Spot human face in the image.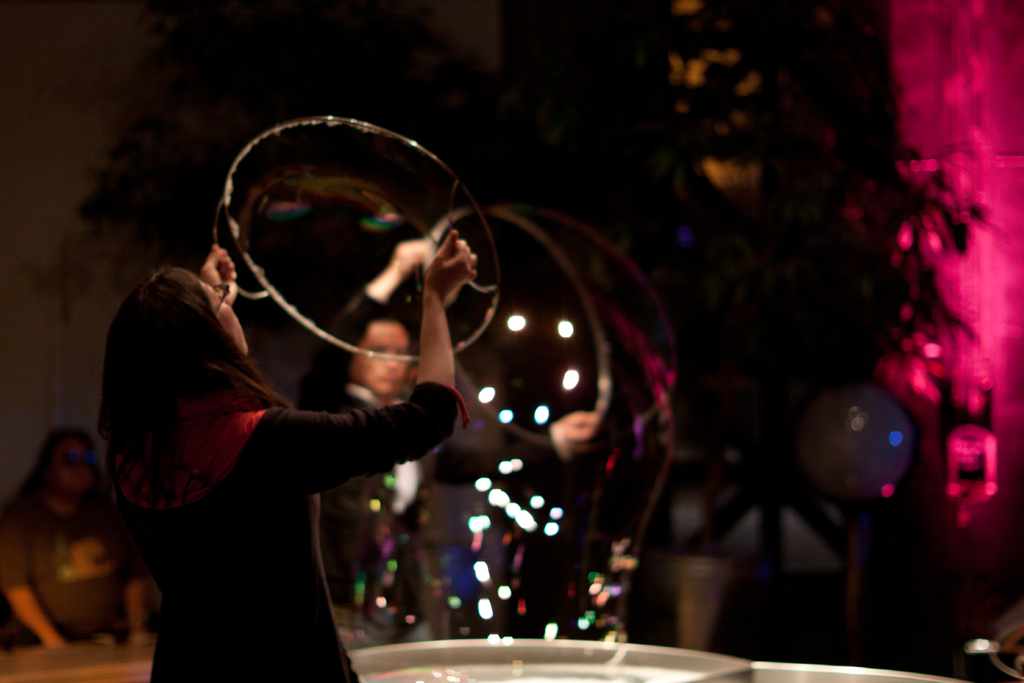
human face found at <region>200, 281, 250, 357</region>.
